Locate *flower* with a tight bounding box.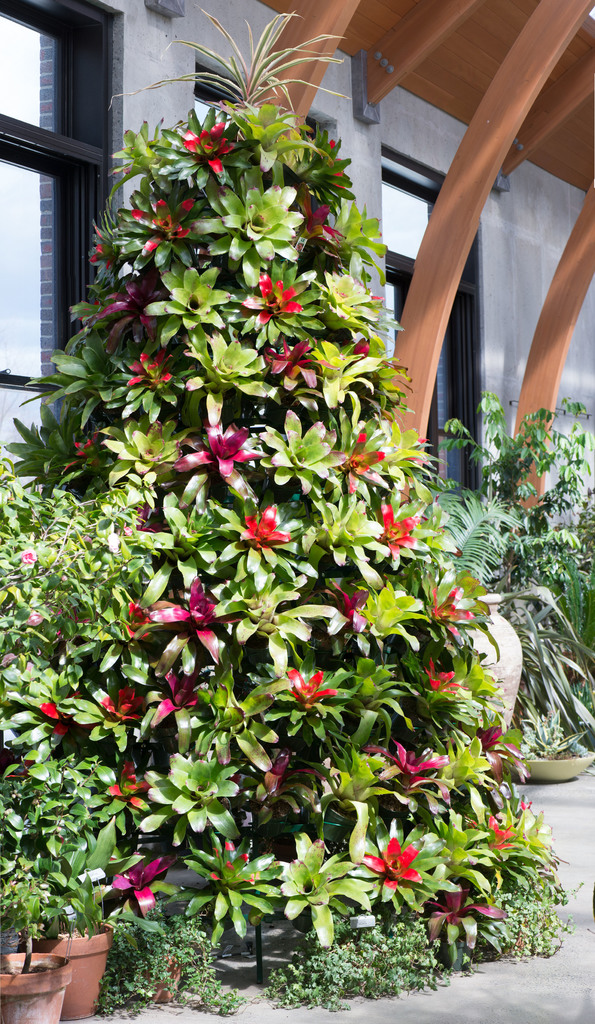
bbox(242, 502, 292, 548).
